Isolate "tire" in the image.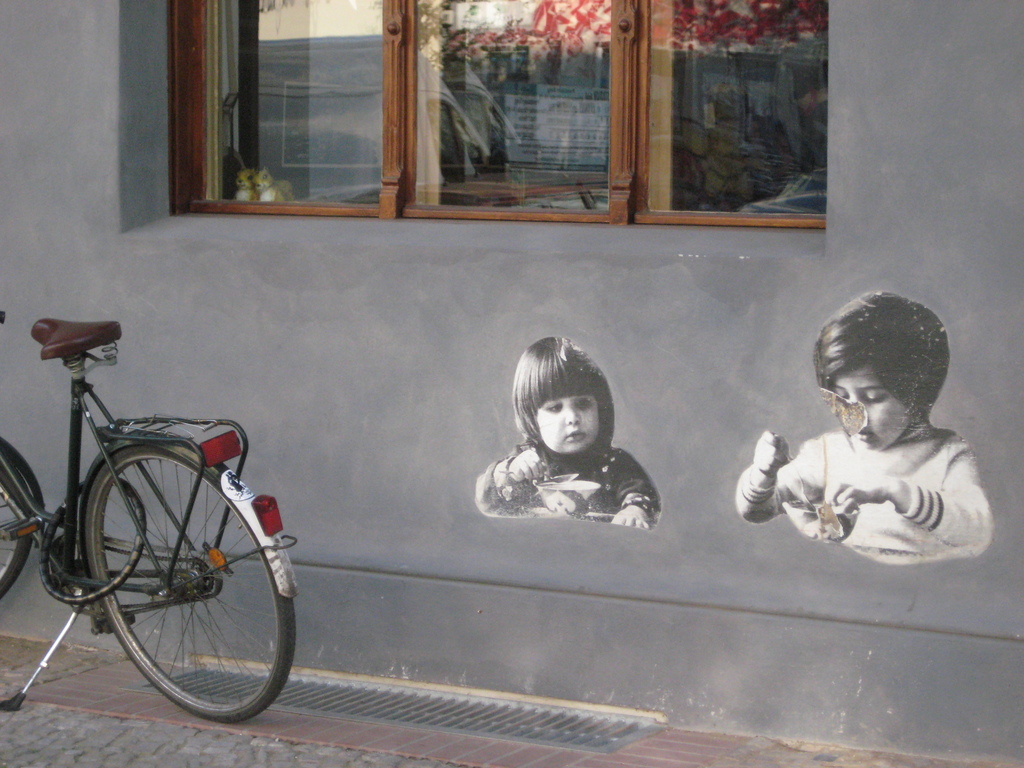
Isolated region: (86,438,296,724).
